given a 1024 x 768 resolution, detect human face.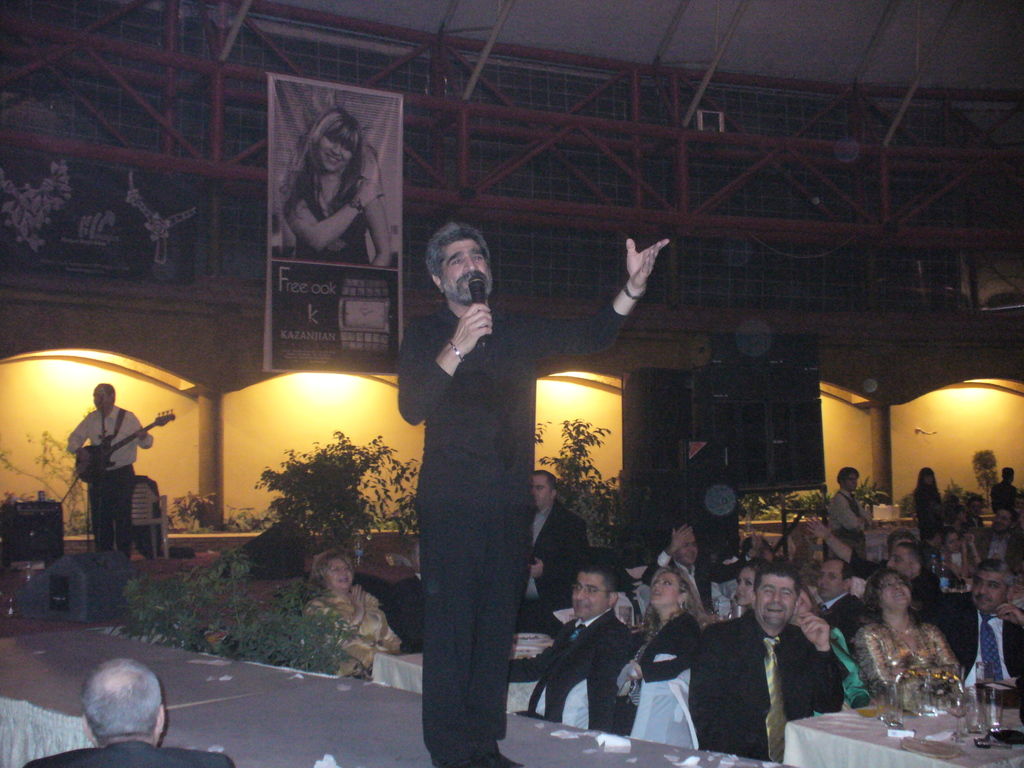
box=[328, 559, 355, 590].
